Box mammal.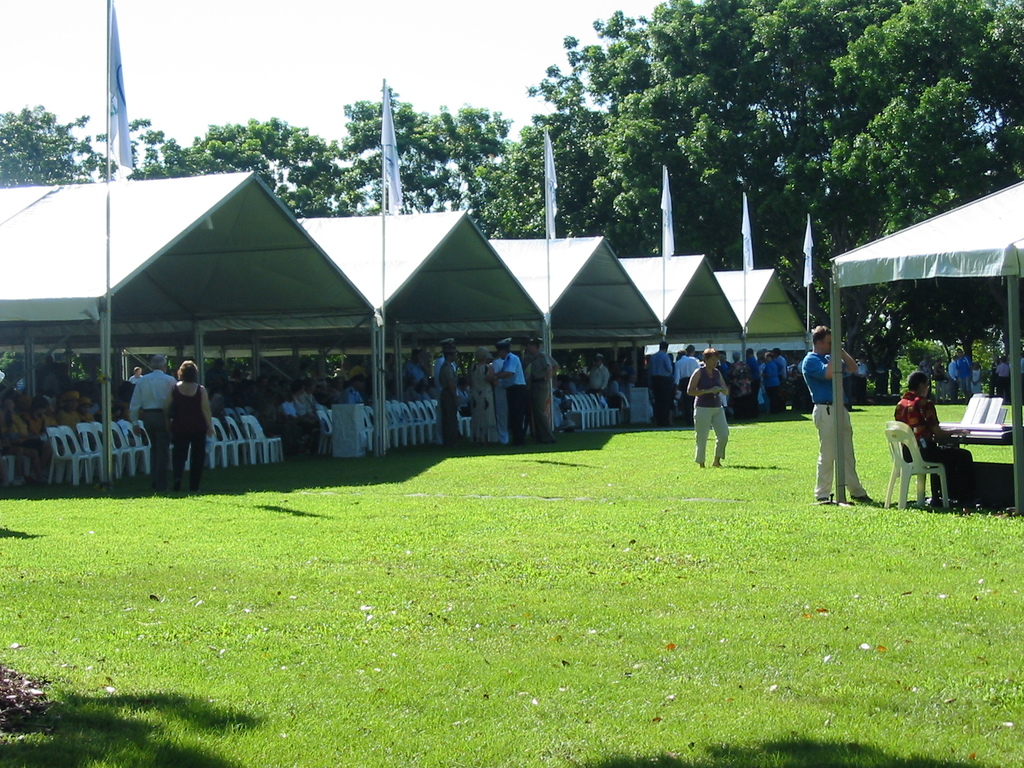
(left=130, top=353, right=177, bottom=484).
